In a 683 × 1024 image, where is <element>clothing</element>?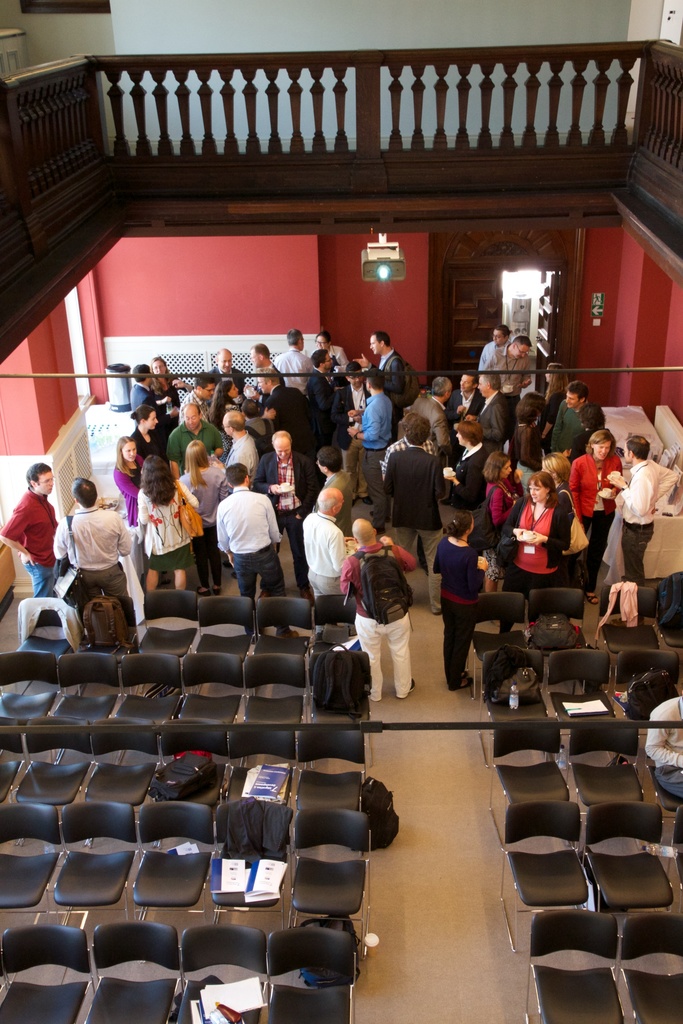
[302,509,348,579].
